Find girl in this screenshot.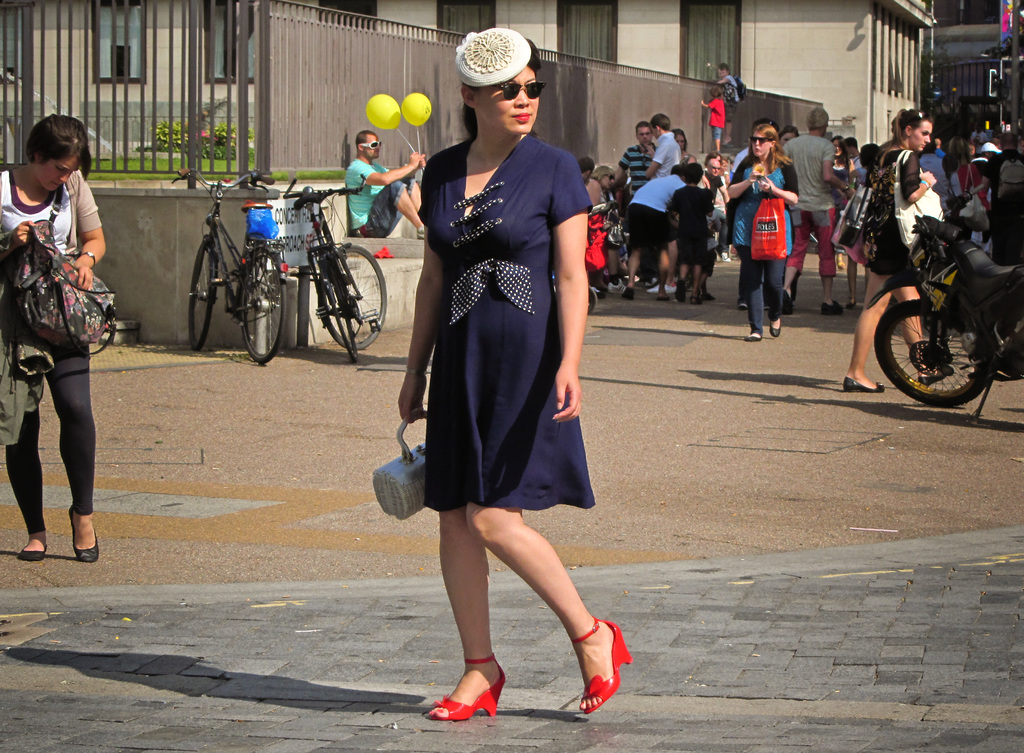
The bounding box for girl is [844, 107, 940, 397].
